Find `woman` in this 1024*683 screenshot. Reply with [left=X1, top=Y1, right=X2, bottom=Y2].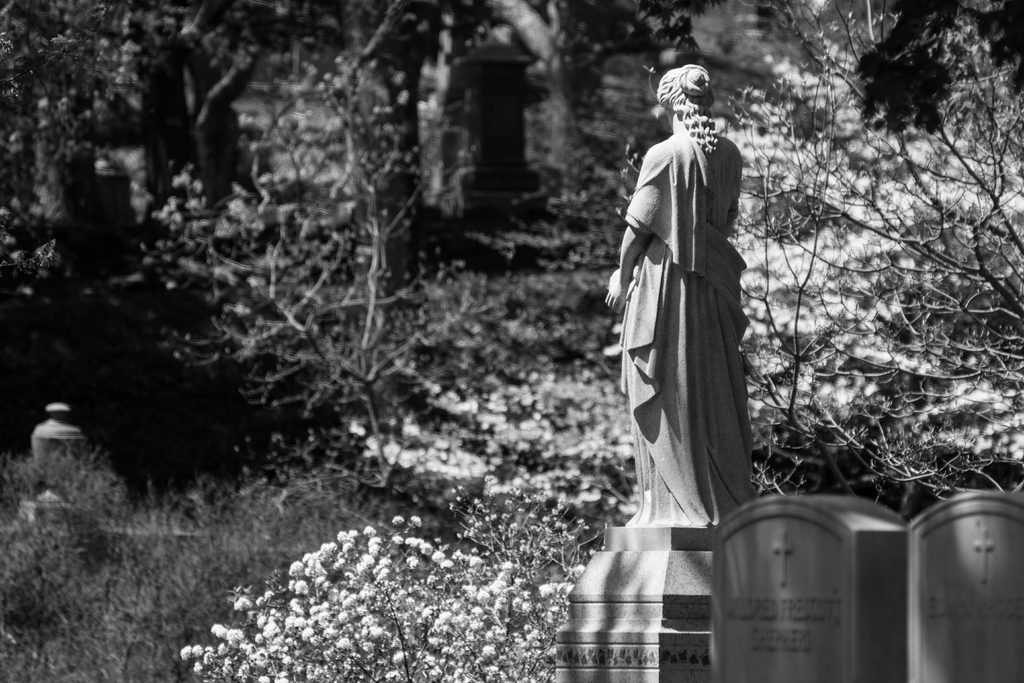
[left=602, top=64, right=785, bottom=564].
